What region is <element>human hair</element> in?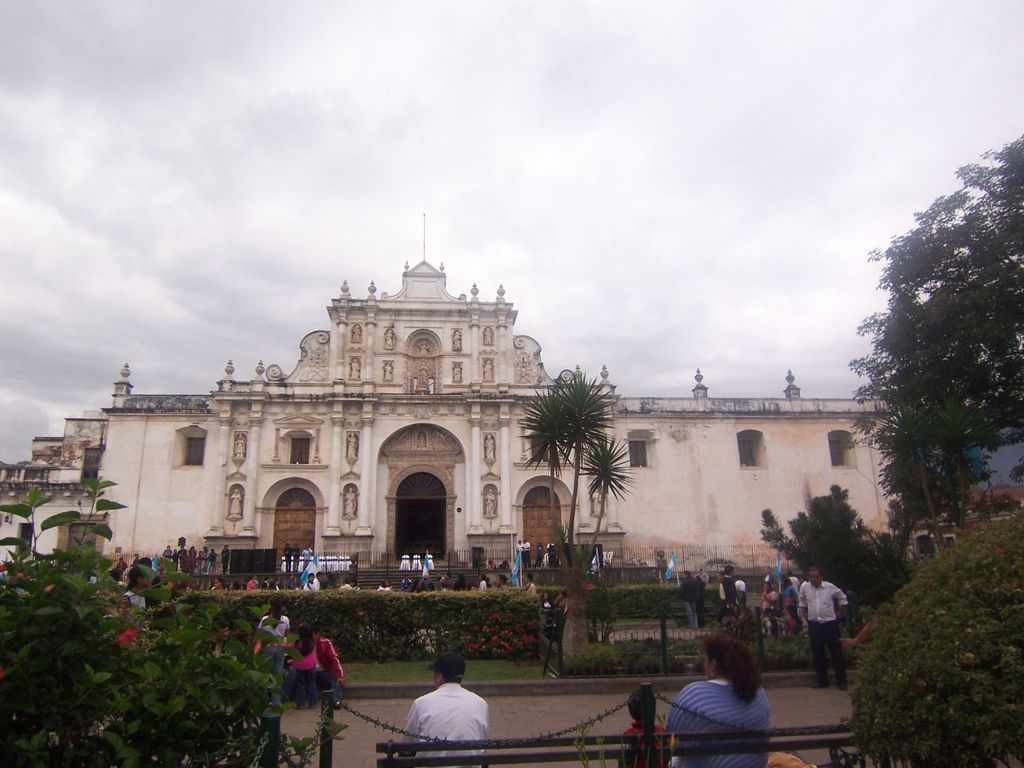
(left=322, top=572, right=329, bottom=580).
